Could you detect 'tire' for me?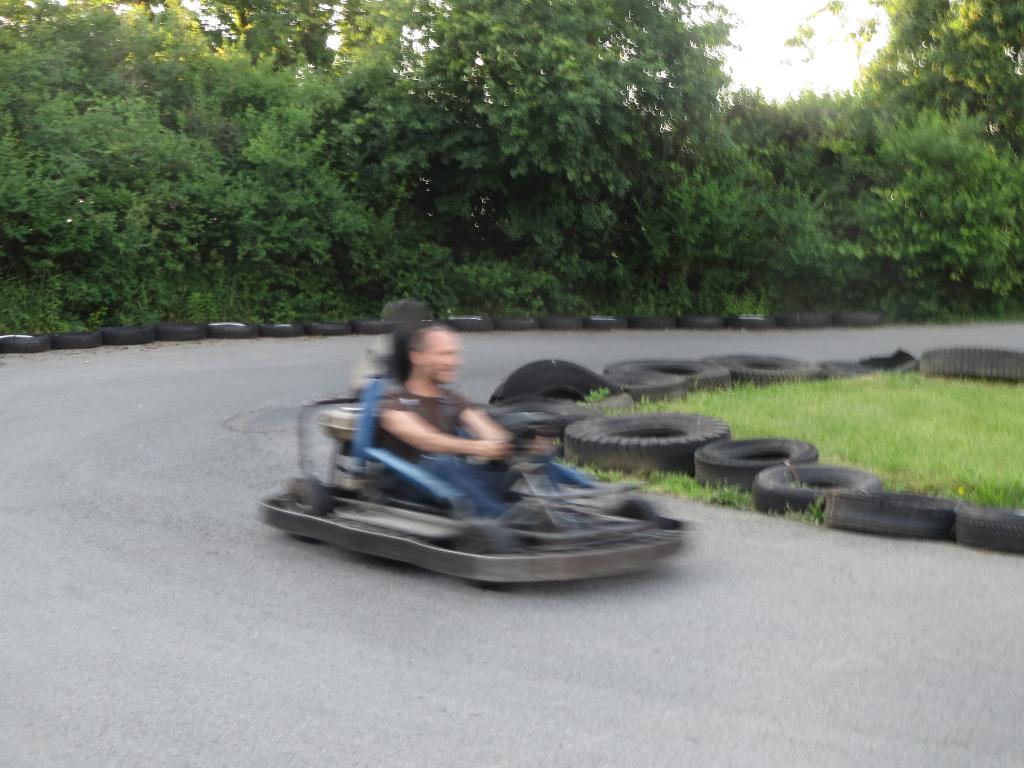
Detection result: box=[753, 462, 886, 511].
